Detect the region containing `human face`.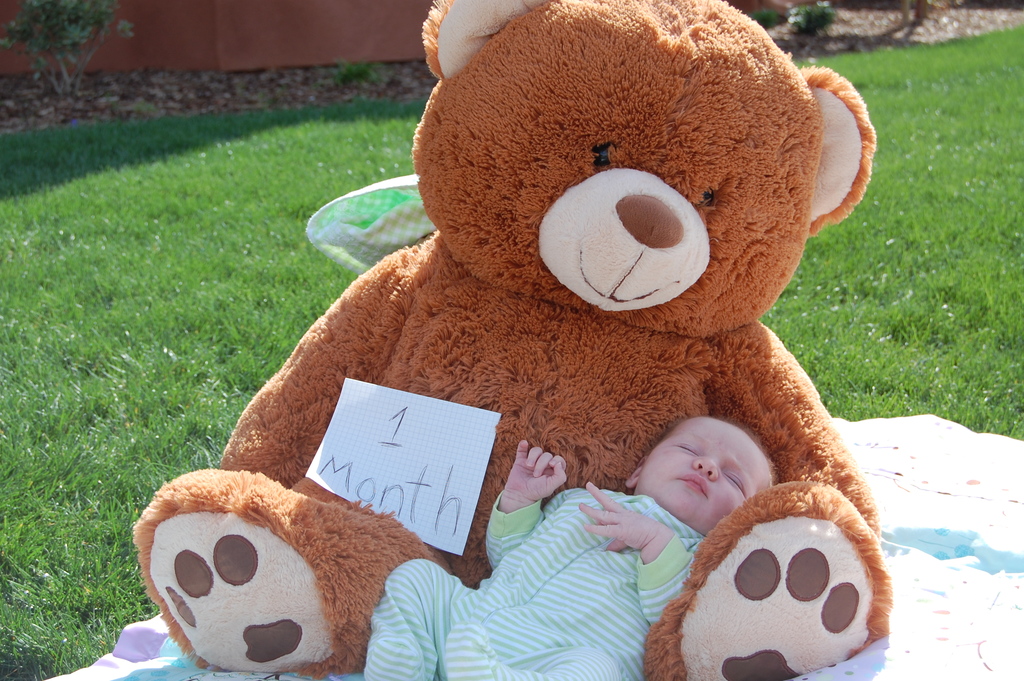
[628, 416, 780, 539].
